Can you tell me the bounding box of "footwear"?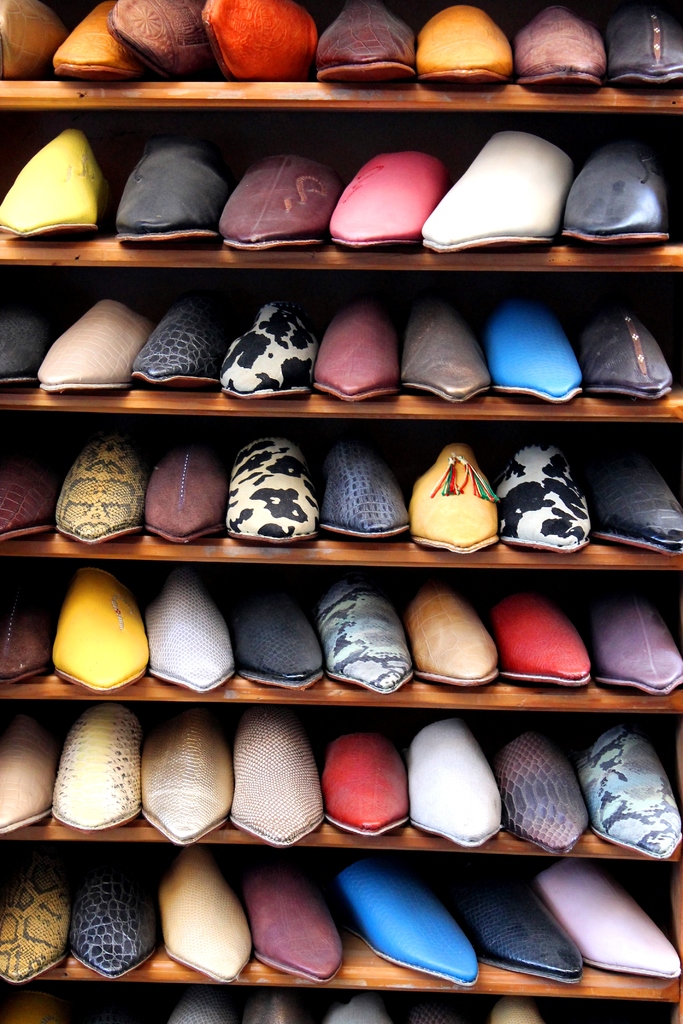
rect(317, 732, 418, 845).
